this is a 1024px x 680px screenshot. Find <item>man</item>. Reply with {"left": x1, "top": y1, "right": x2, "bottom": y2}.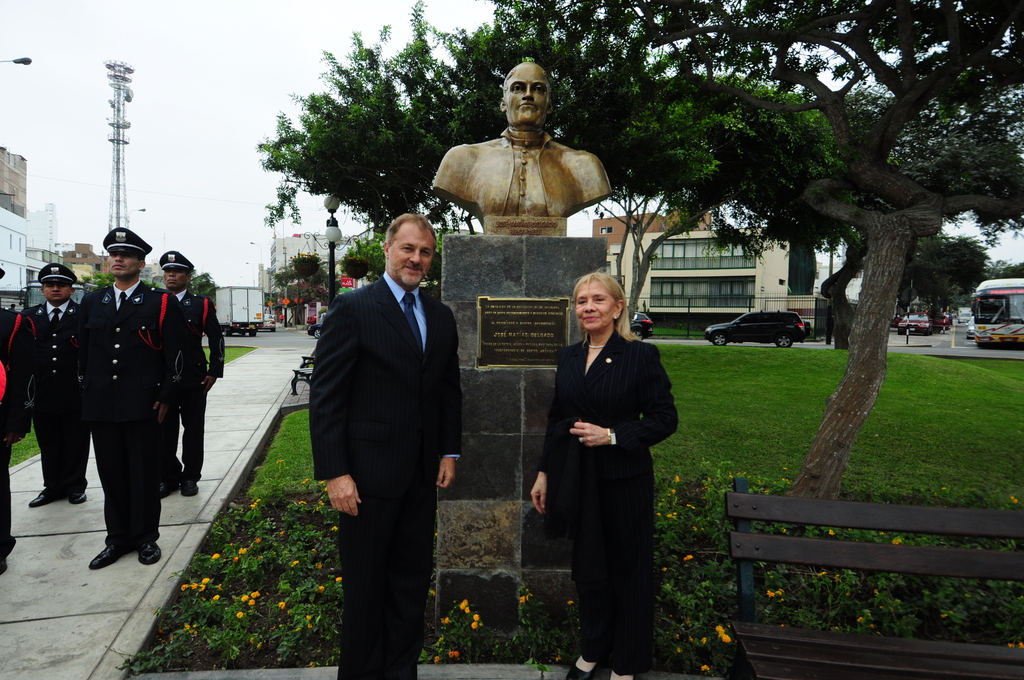
{"left": 0, "top": 266, "right": 36, "bottom": 574}.
